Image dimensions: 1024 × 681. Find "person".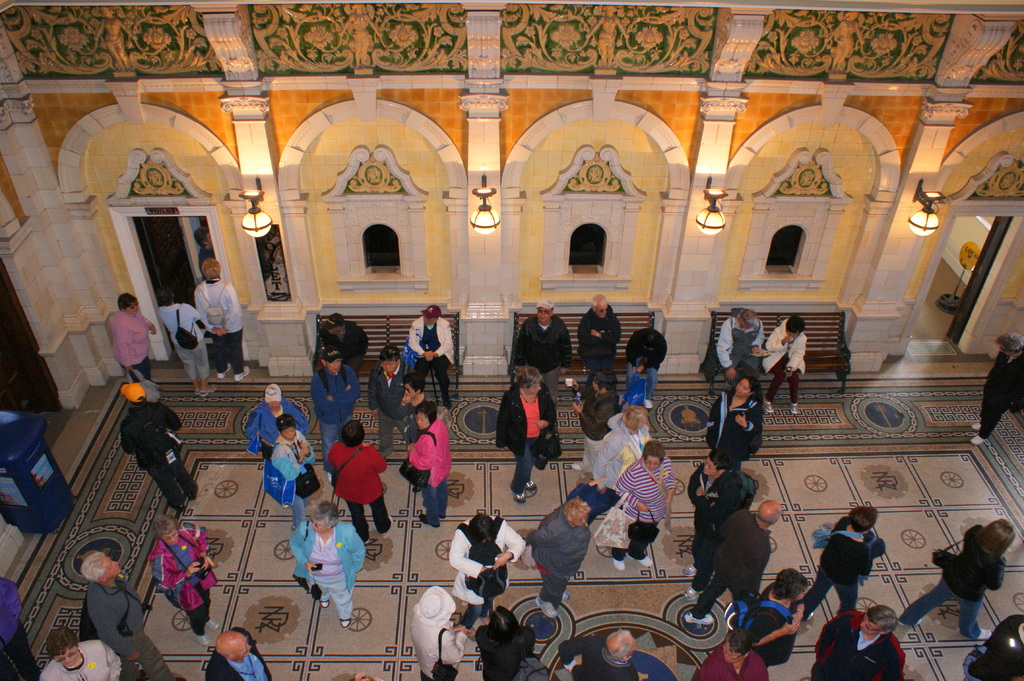
(x1=81, y1=550, x2=182, y2=680).
